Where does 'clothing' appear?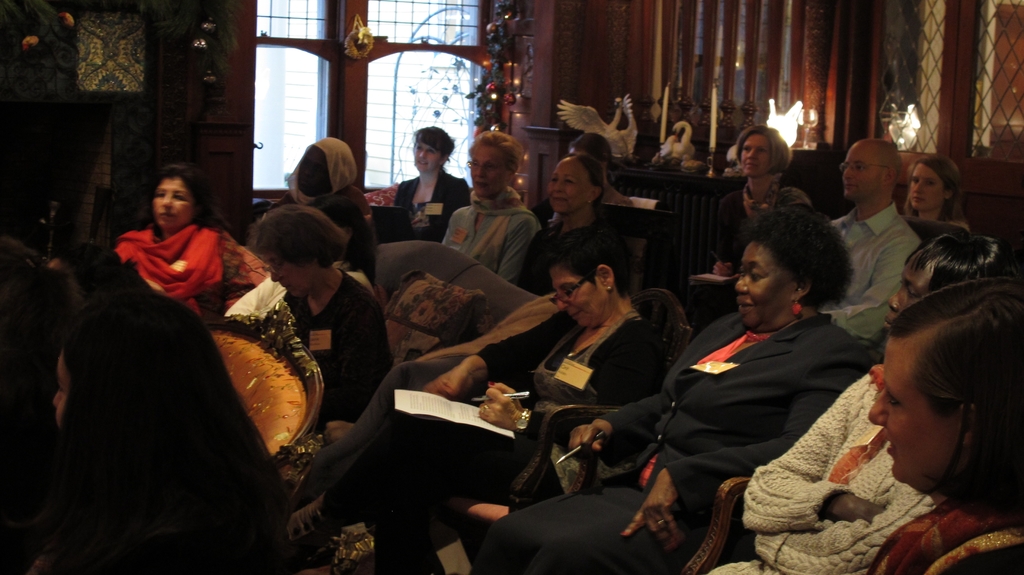
Appears at BBox(506, 212, 586, 289).
